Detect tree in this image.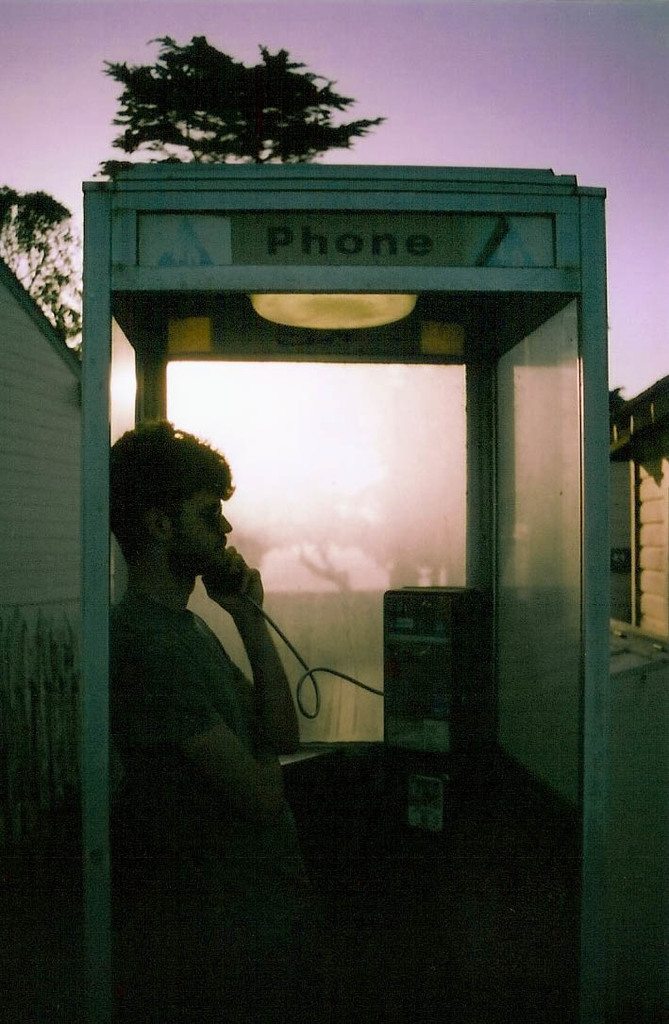
Detection: locate(0, 195, 87, 367).
